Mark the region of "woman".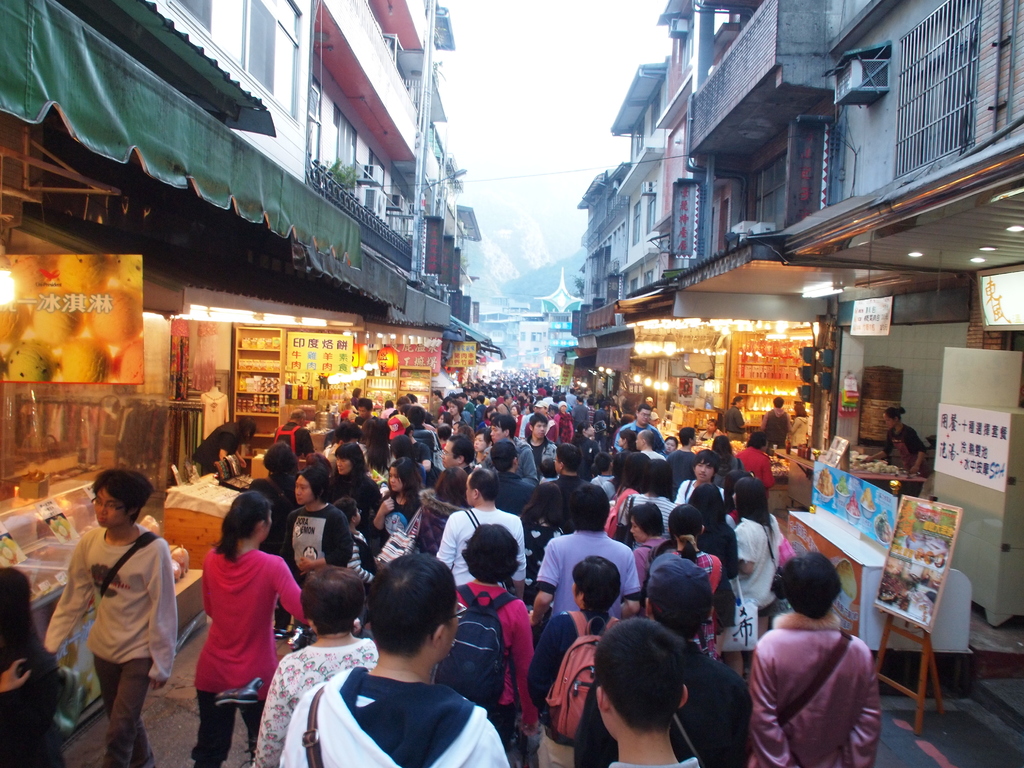
Region: 509,405,524,440.
